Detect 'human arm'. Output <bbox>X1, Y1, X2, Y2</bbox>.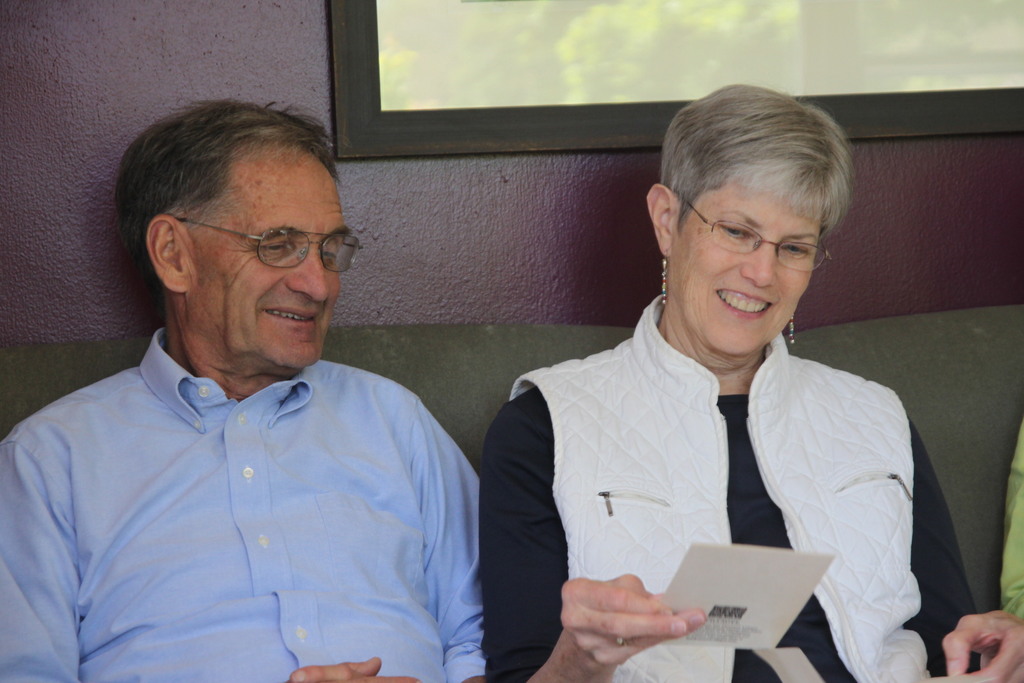
<bbox>906, 404, 1023, 682</bbox>.
